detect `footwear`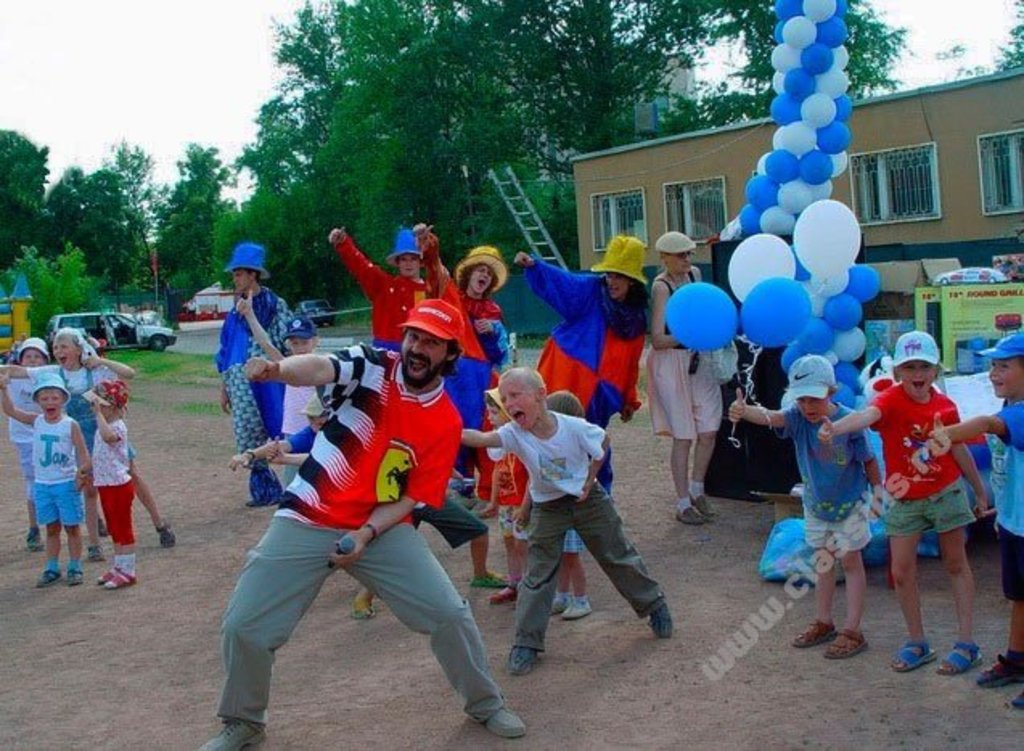
rect(505, 642, 543, 683)
